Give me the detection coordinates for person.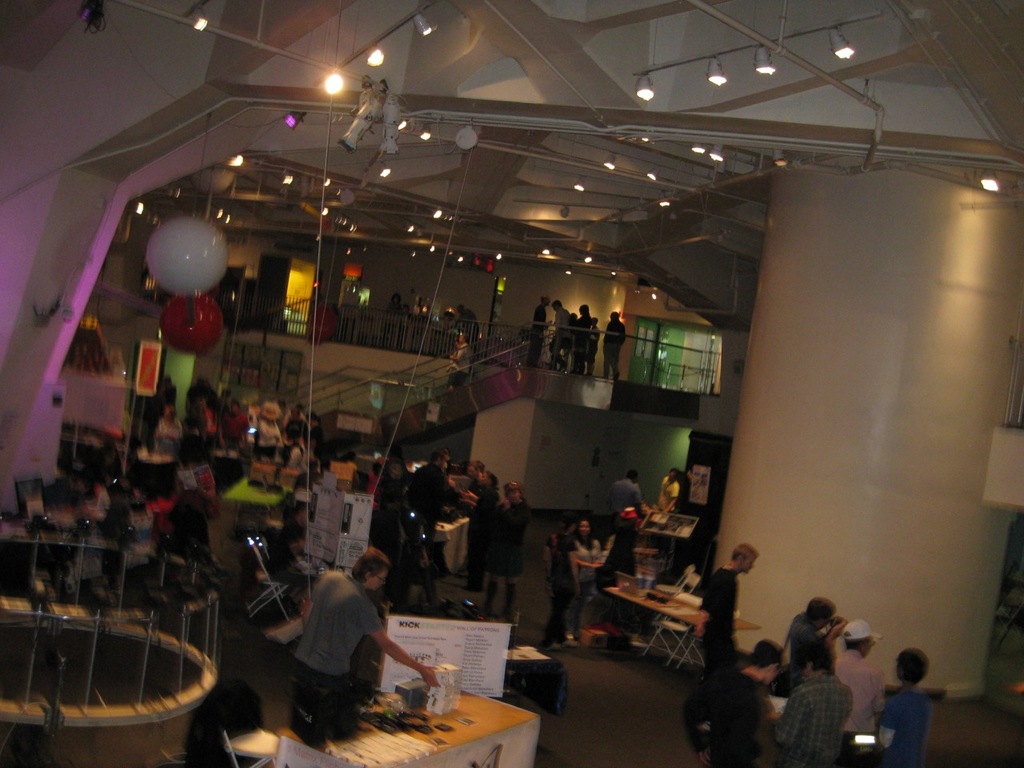
[left=662, top=466, right=680, bottom=514].
